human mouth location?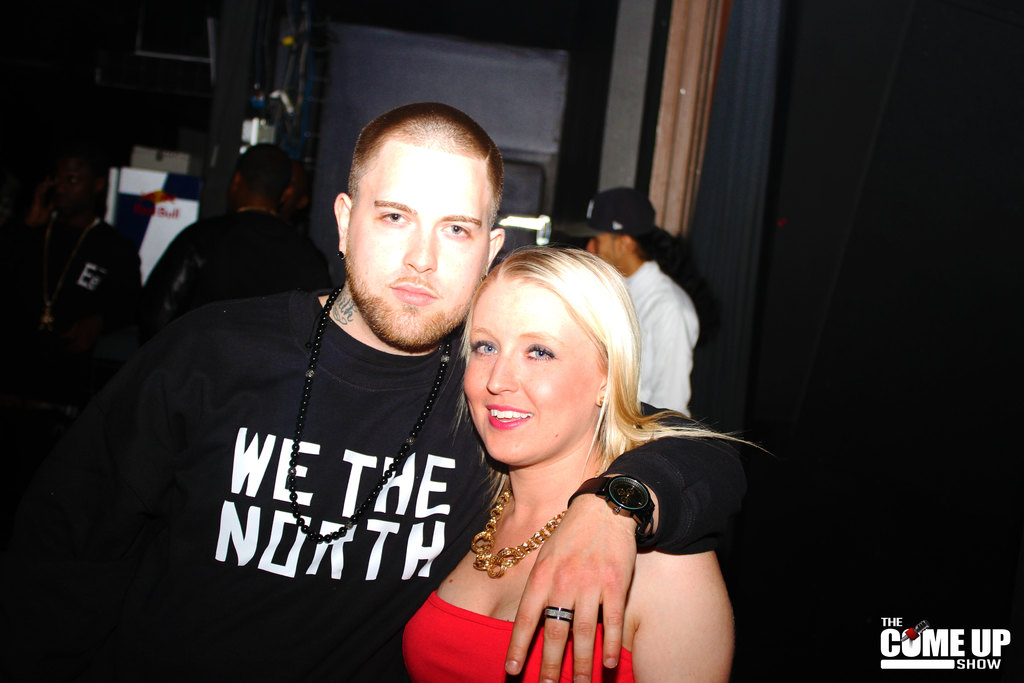
490:402:533:431
